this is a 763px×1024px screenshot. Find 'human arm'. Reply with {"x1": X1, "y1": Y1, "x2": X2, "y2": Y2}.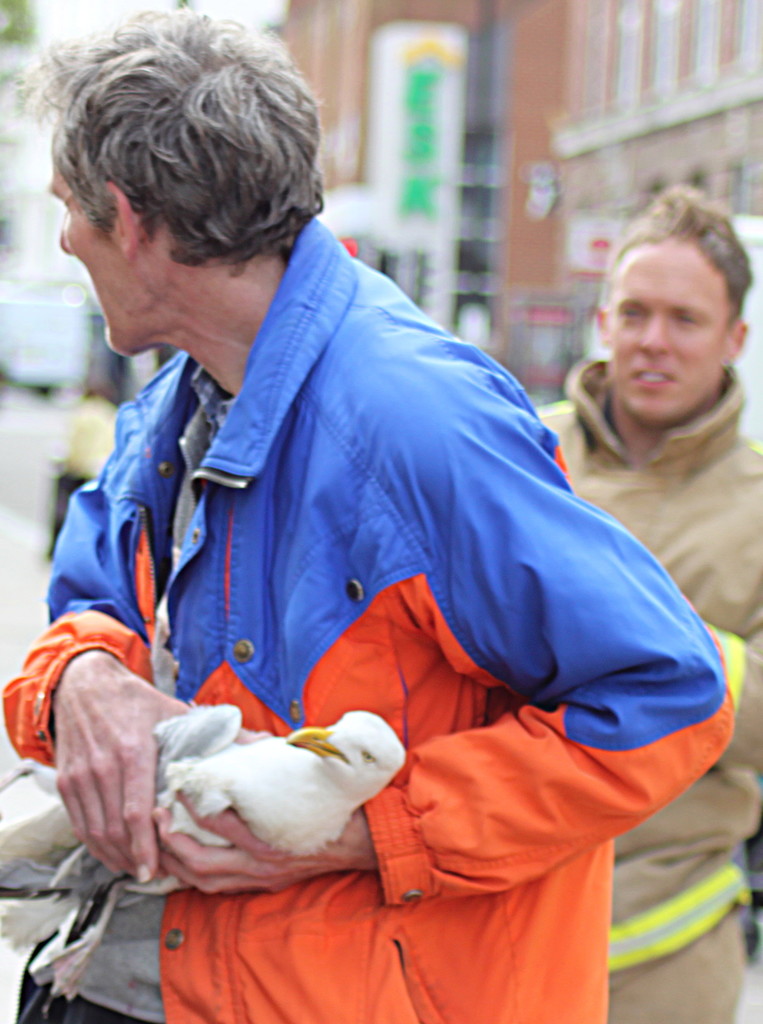
{"x1": 154, "y1": 428, "x2": 737, "y2": 895}.
